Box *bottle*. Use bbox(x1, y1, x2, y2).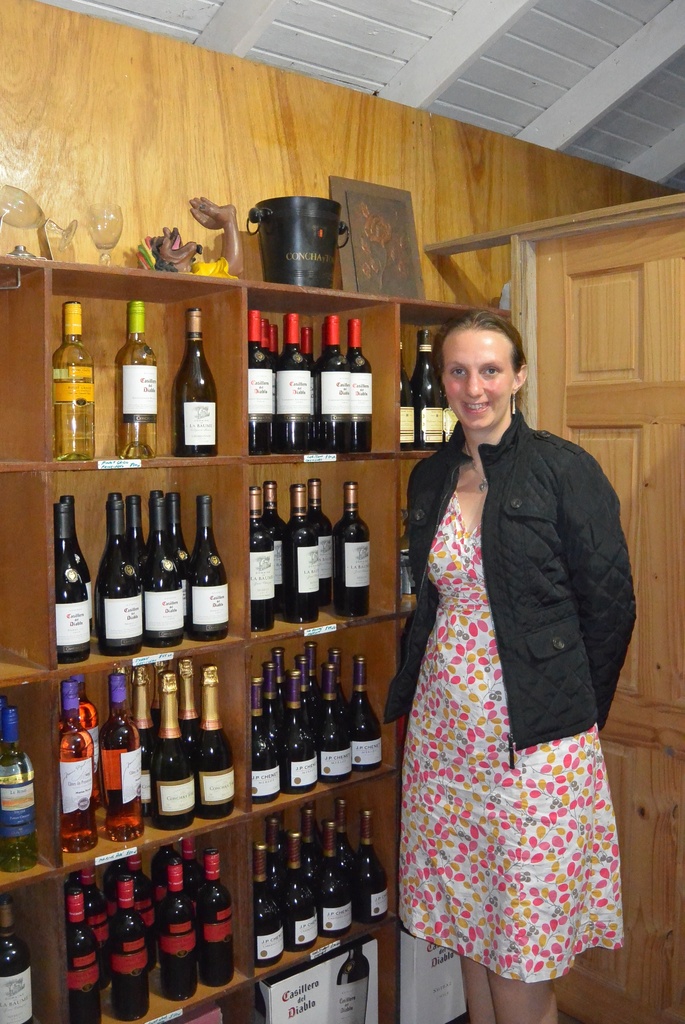
bbox(182, 838, 206, 908).
